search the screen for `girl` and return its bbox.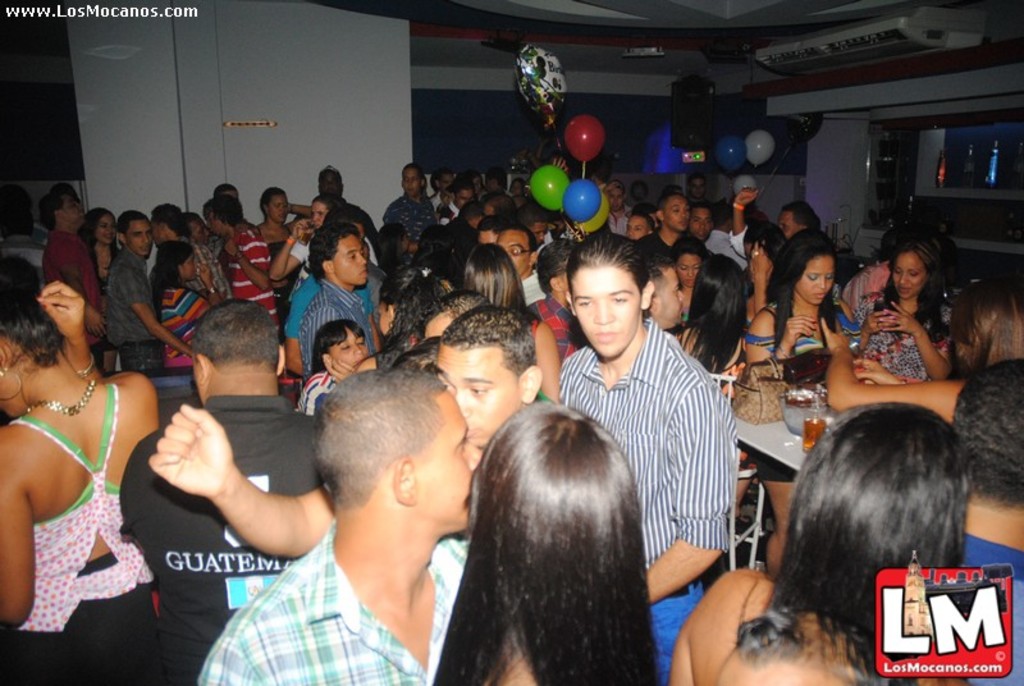
Found: [855, 235, 948, 378].
